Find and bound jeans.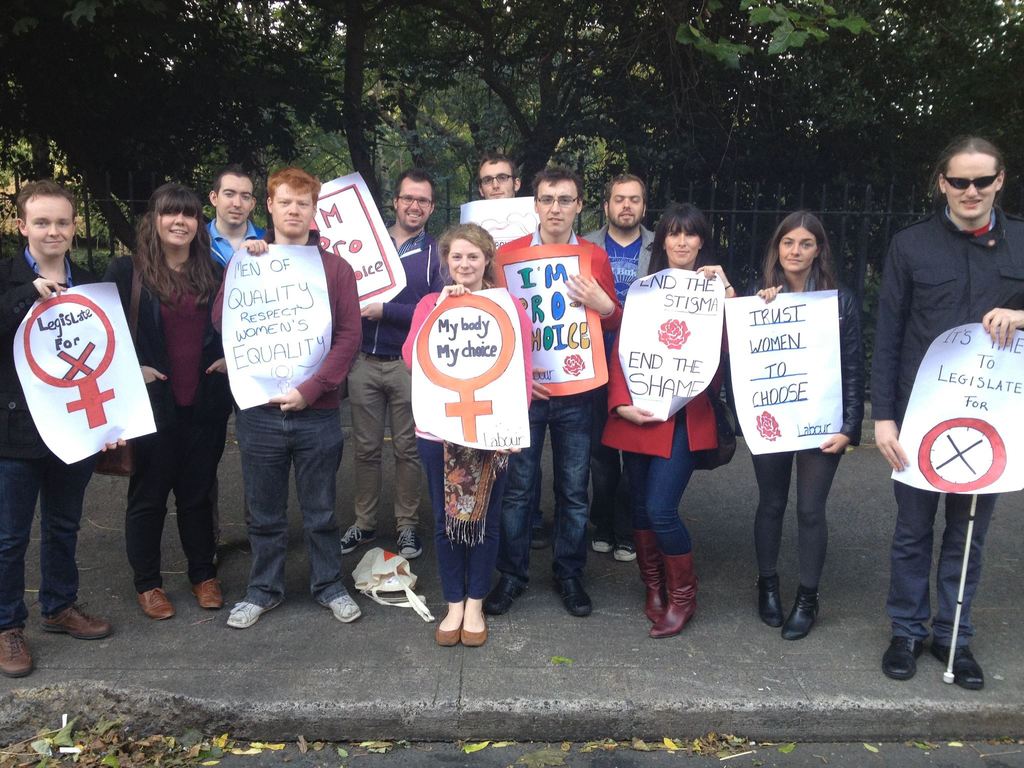
Bound: (x1=0, y1=450, x2=99, y2=634).
